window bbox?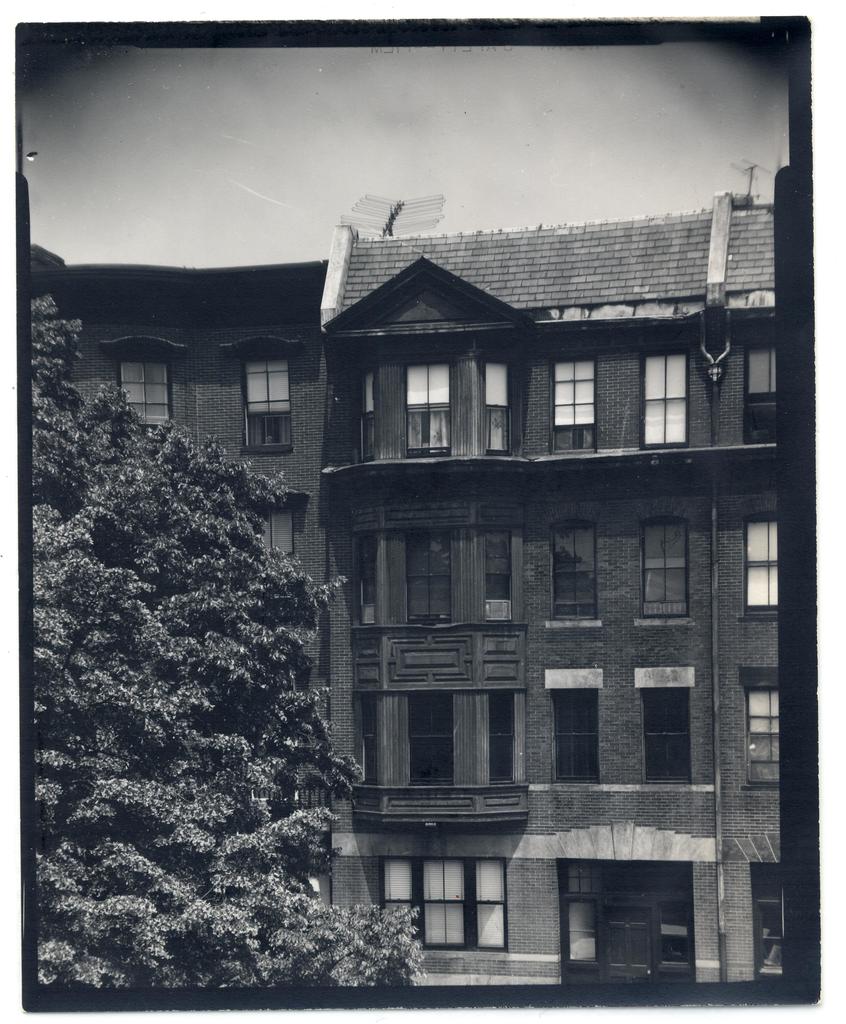
475,531,511,618
